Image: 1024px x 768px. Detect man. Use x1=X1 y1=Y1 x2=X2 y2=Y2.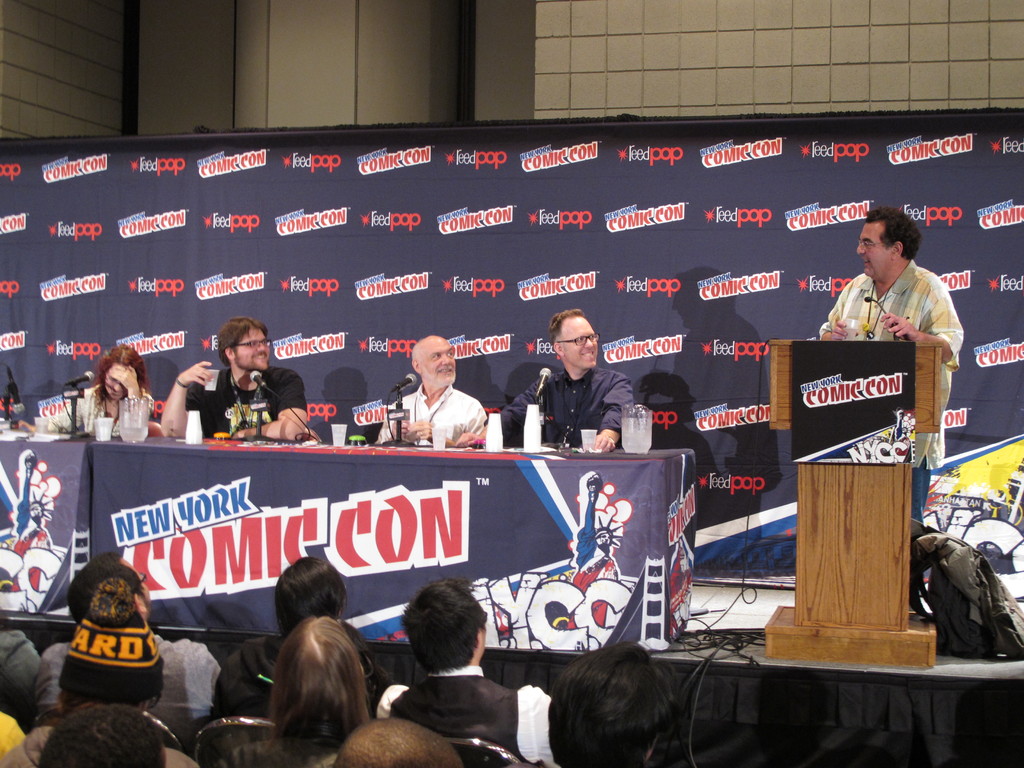
x1=209 y1=551 x2=383 y2=718.
